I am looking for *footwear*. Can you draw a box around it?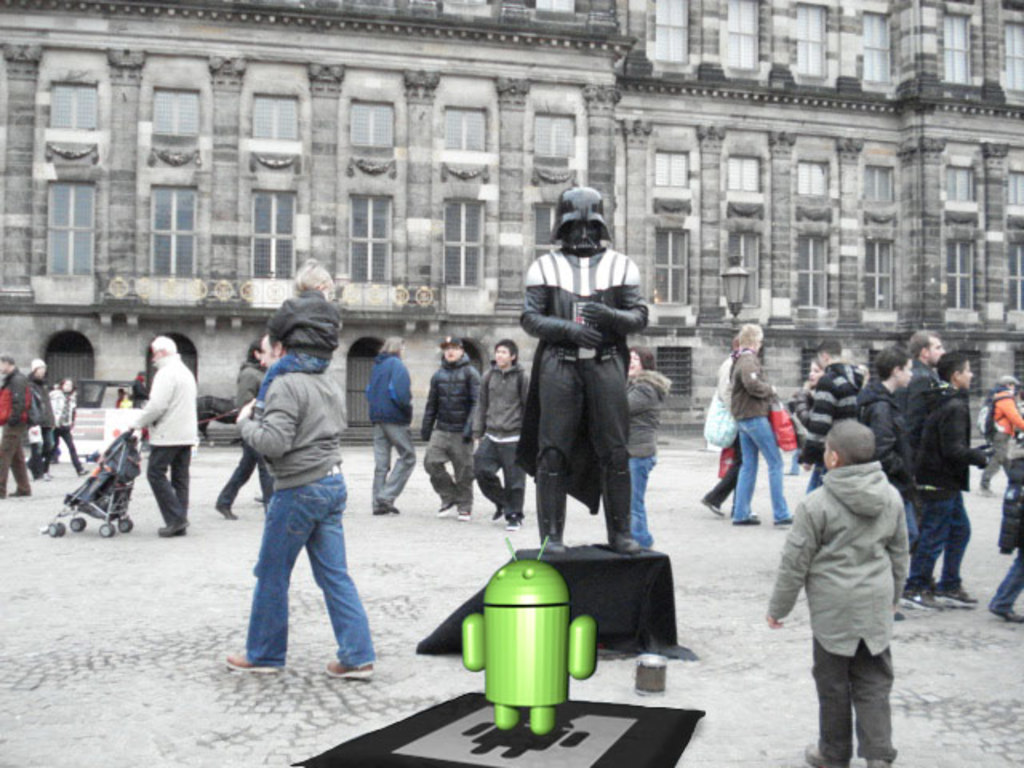
Sure, the bounding box is <region>990, 610, 1022, 624</region>.
